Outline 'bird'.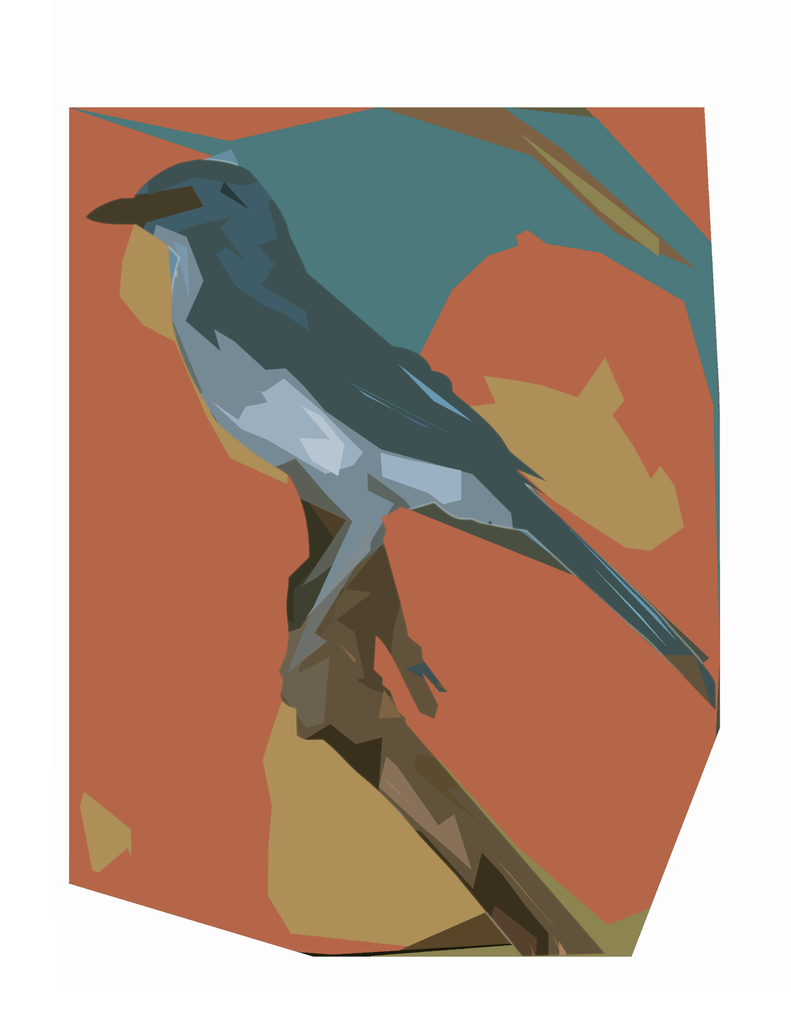
Outline: box(100, 164, 723, 691).
